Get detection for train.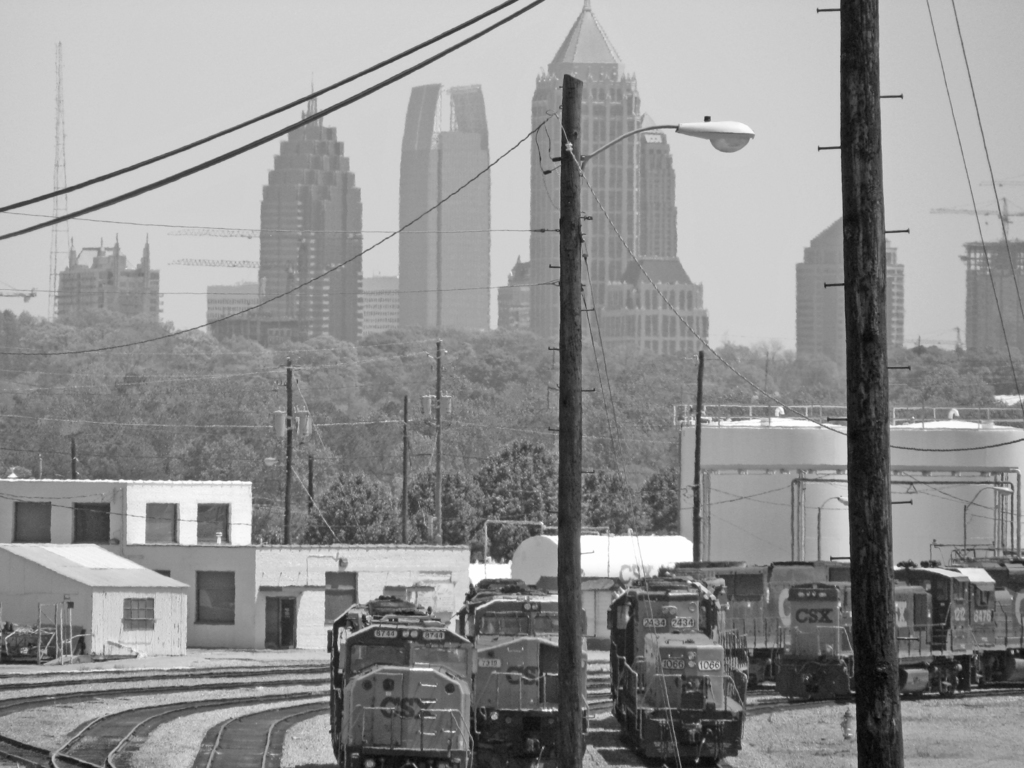
Detection: locate(607, 572, 744, 764).
